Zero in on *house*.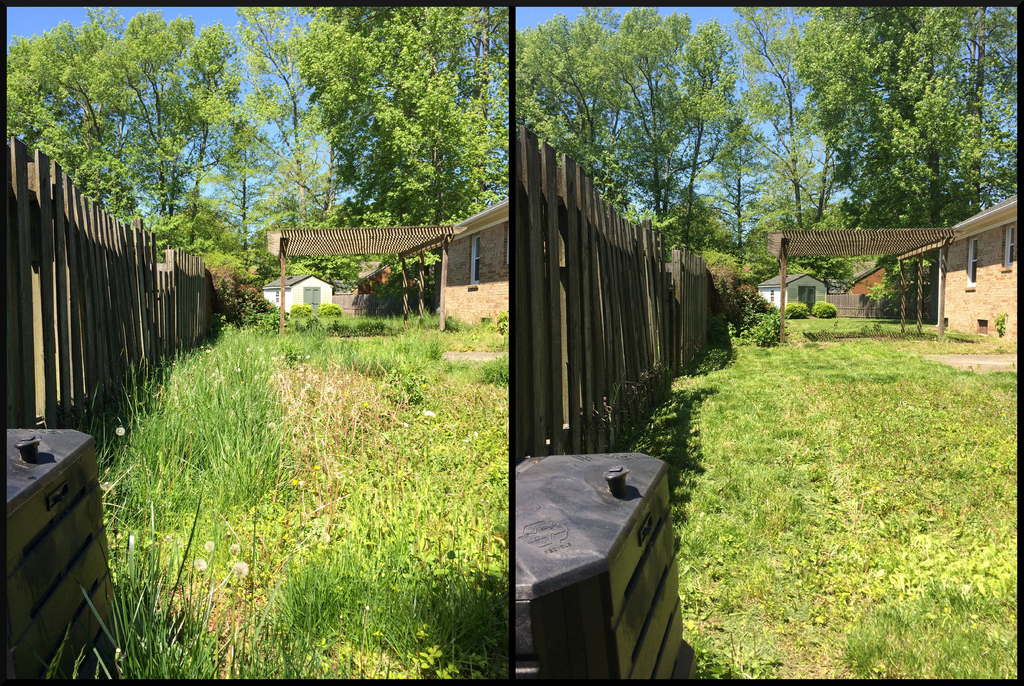
Zeroed in: Rect(262, 221, 451, 261).
